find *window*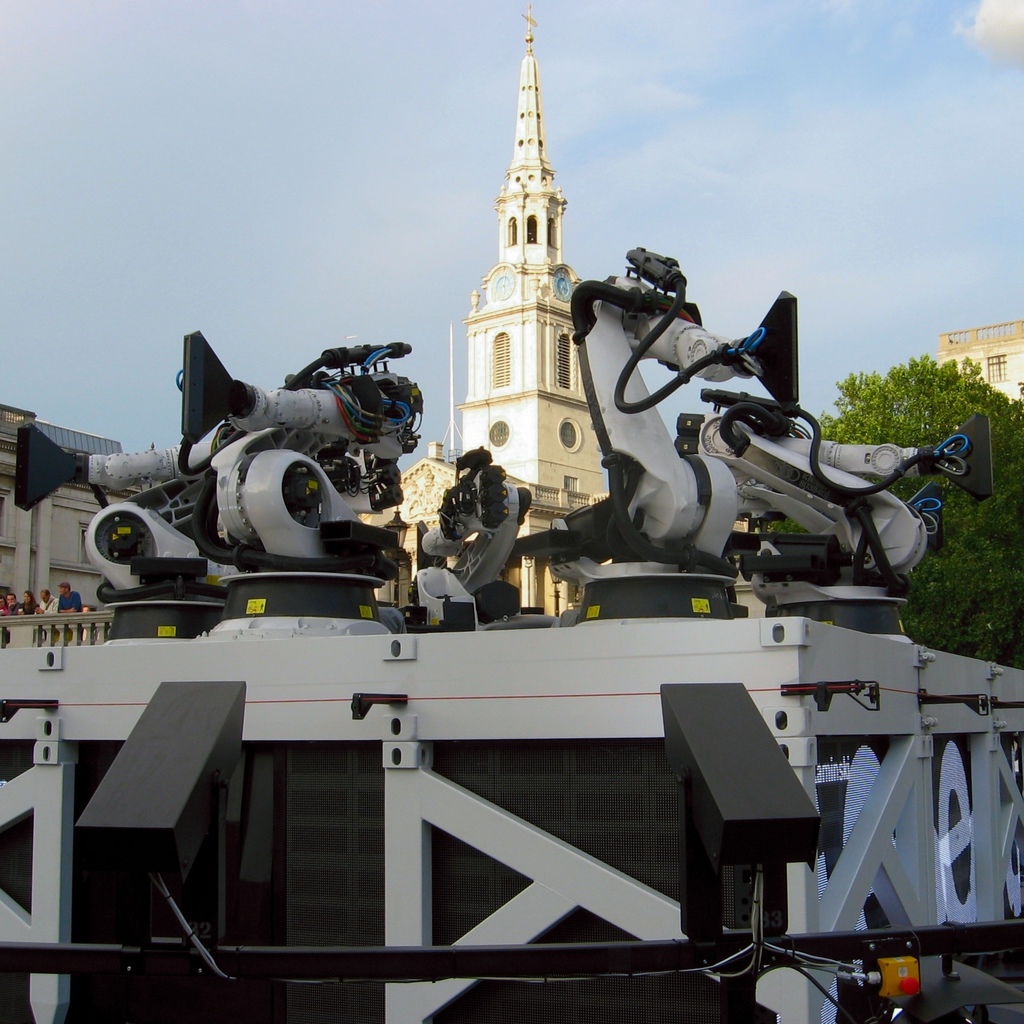
x1=564, y1=471, x2=583, y2=490
